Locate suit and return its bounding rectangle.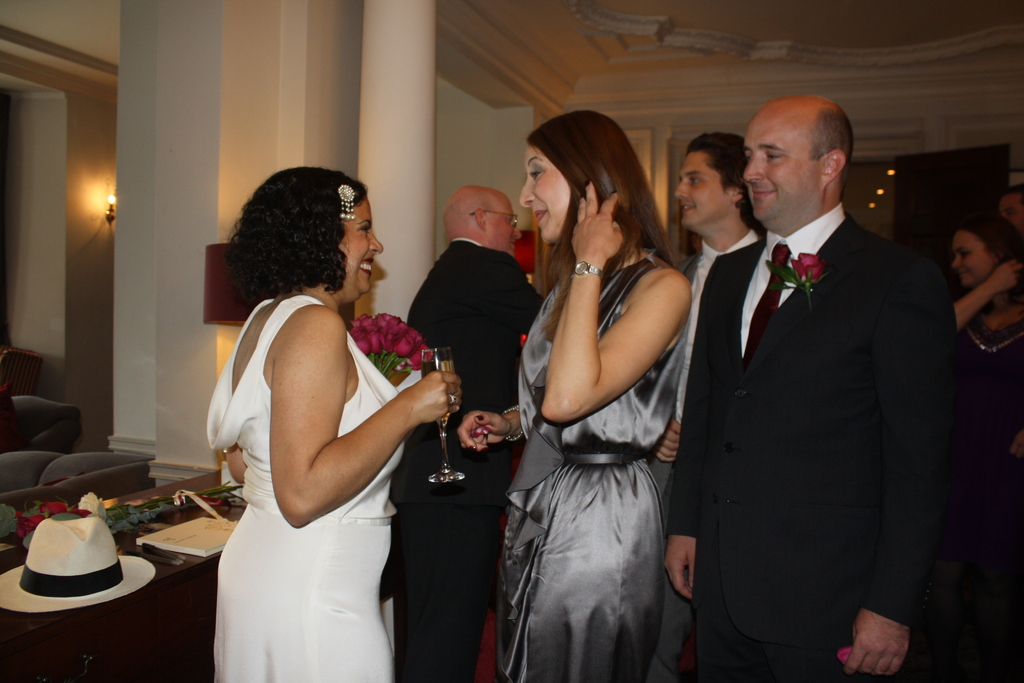
636 228 771 677.
